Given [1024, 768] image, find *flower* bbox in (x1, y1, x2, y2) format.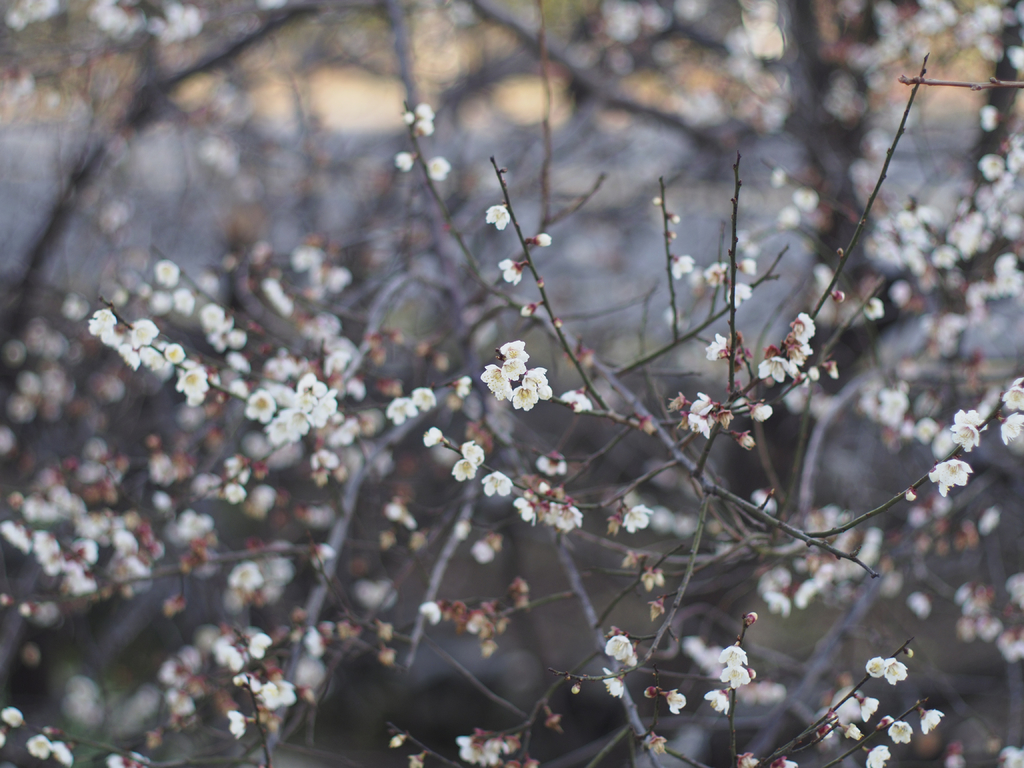
(223, 556, 268, 590).
